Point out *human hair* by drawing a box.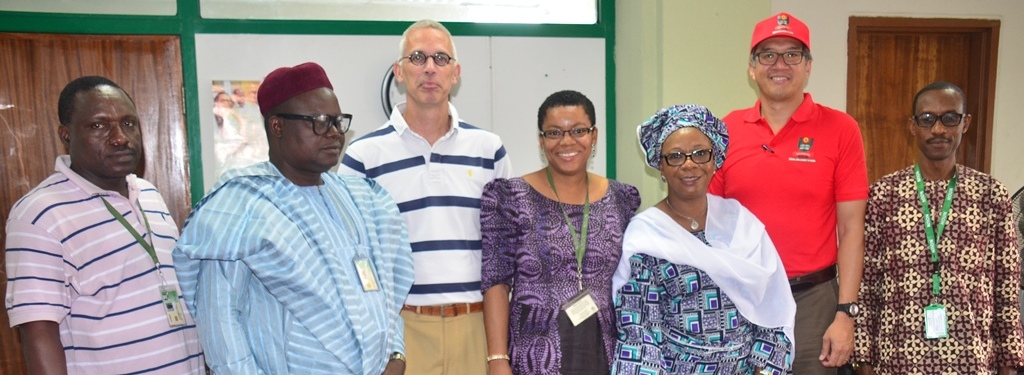
535 90 598 131.
